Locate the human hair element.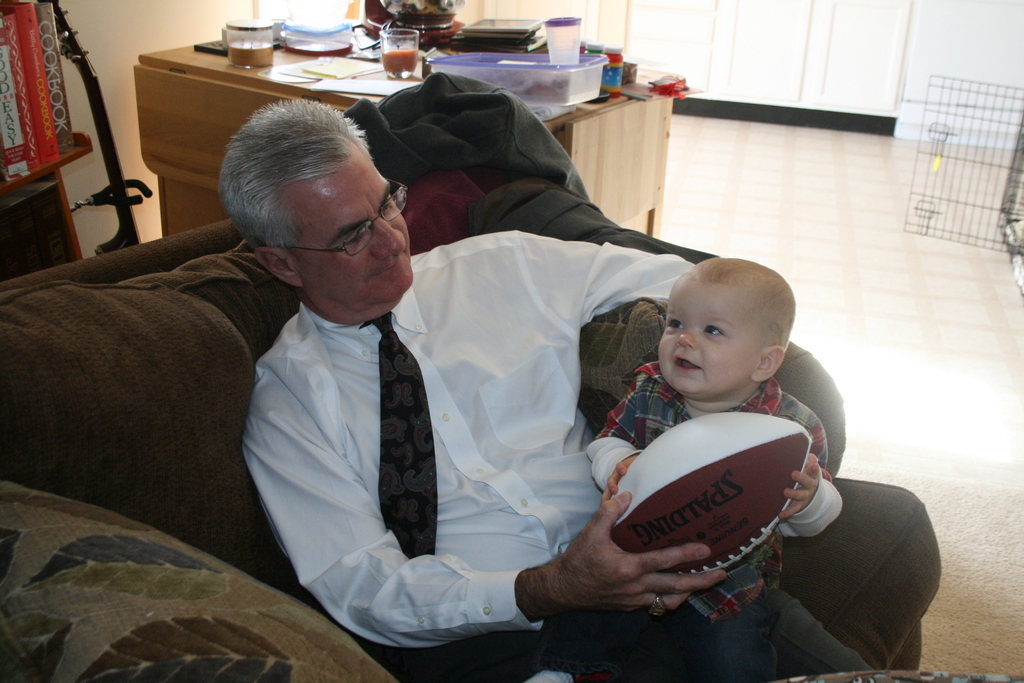
Element bbox: [left=690, top=258, right=797, bottom=356].
